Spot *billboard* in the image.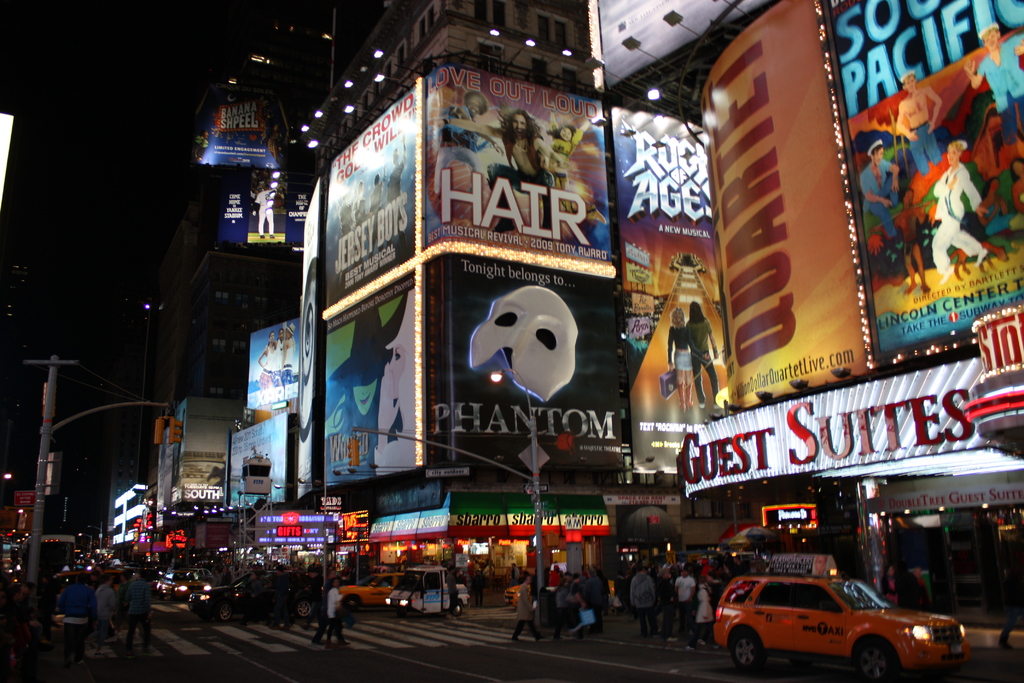
*billboard* found at (left=593, top=0, right=766, bottom=81).
